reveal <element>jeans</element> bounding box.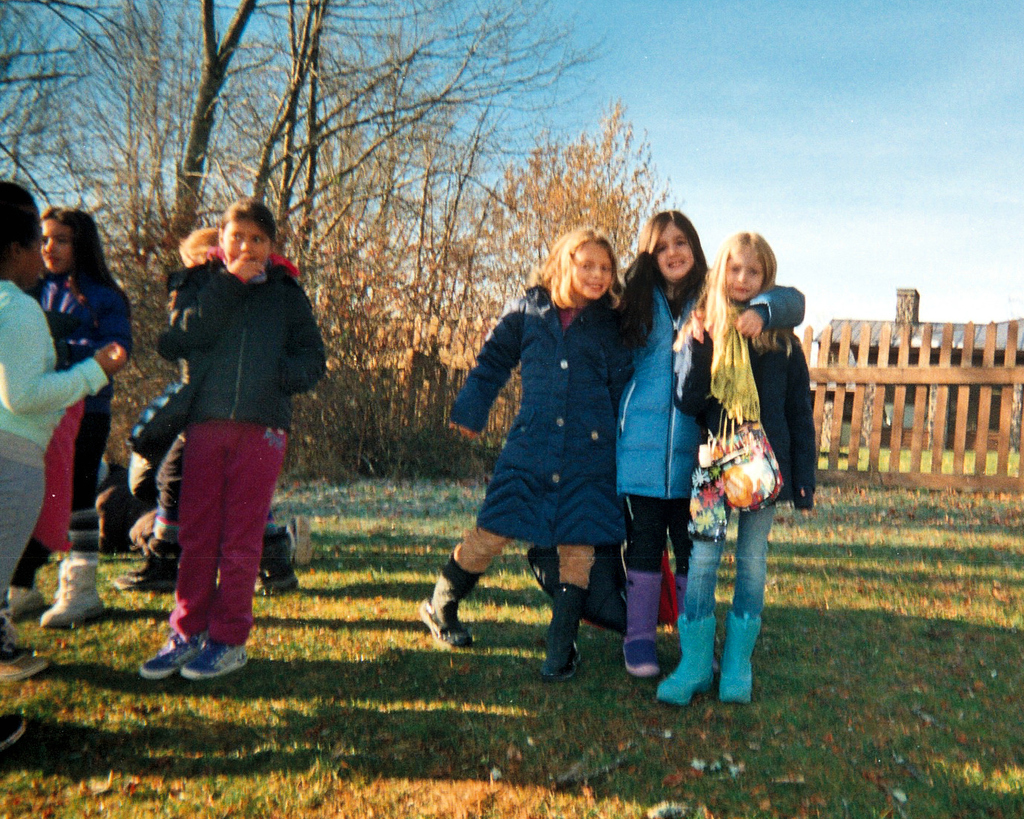
Revealed: select_region(445, 526, 603, 600).
